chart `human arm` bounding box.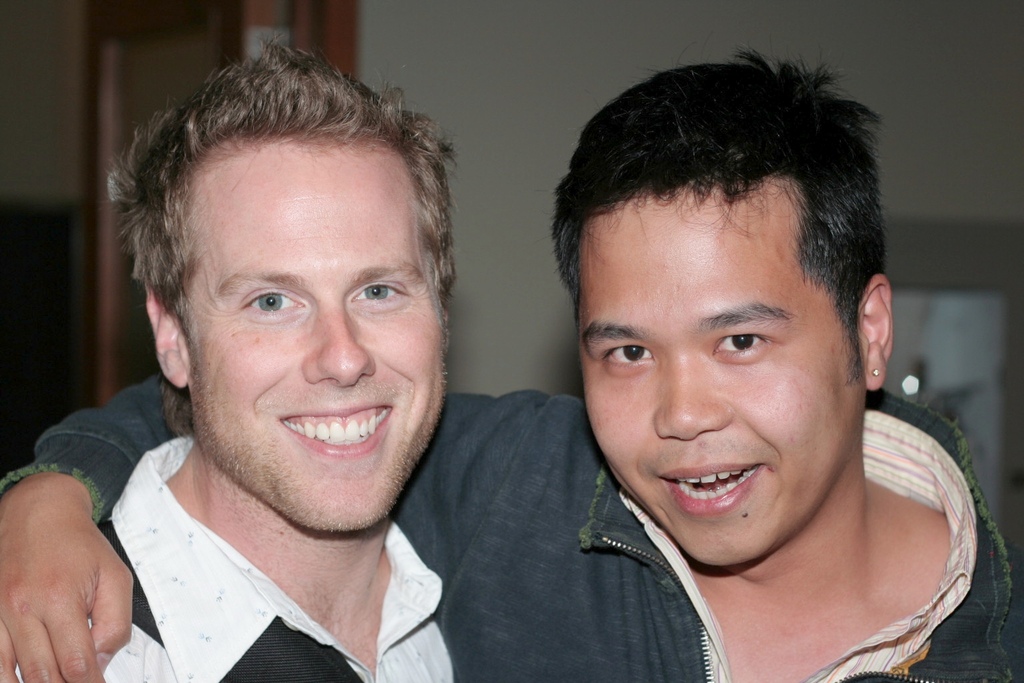
Charted: (x1=0, y1=368, x2=517, y2=681).
